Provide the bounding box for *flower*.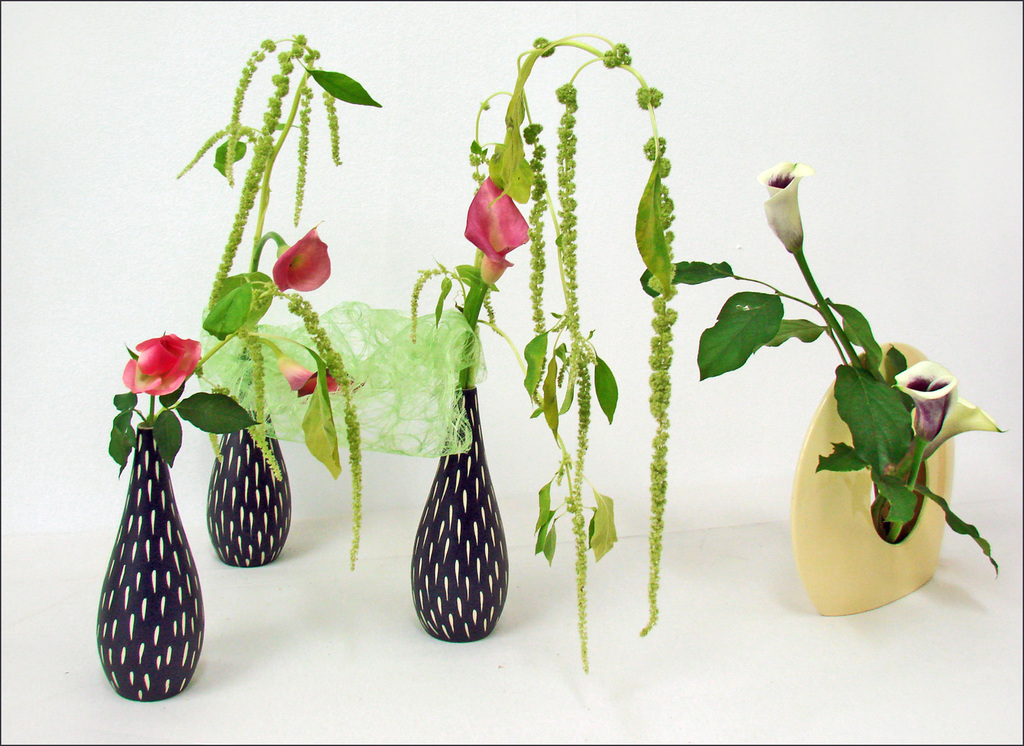
[left=891, top=356, right=1003, bottom=446].
